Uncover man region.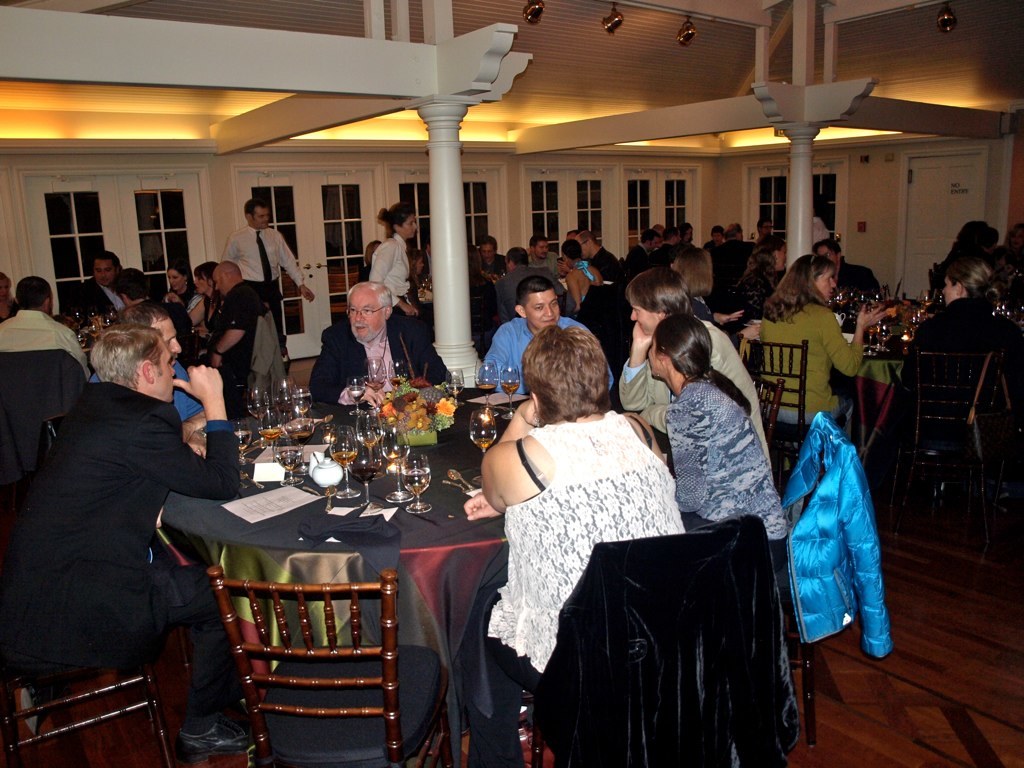
Uncovered: 0,276,90,376.
